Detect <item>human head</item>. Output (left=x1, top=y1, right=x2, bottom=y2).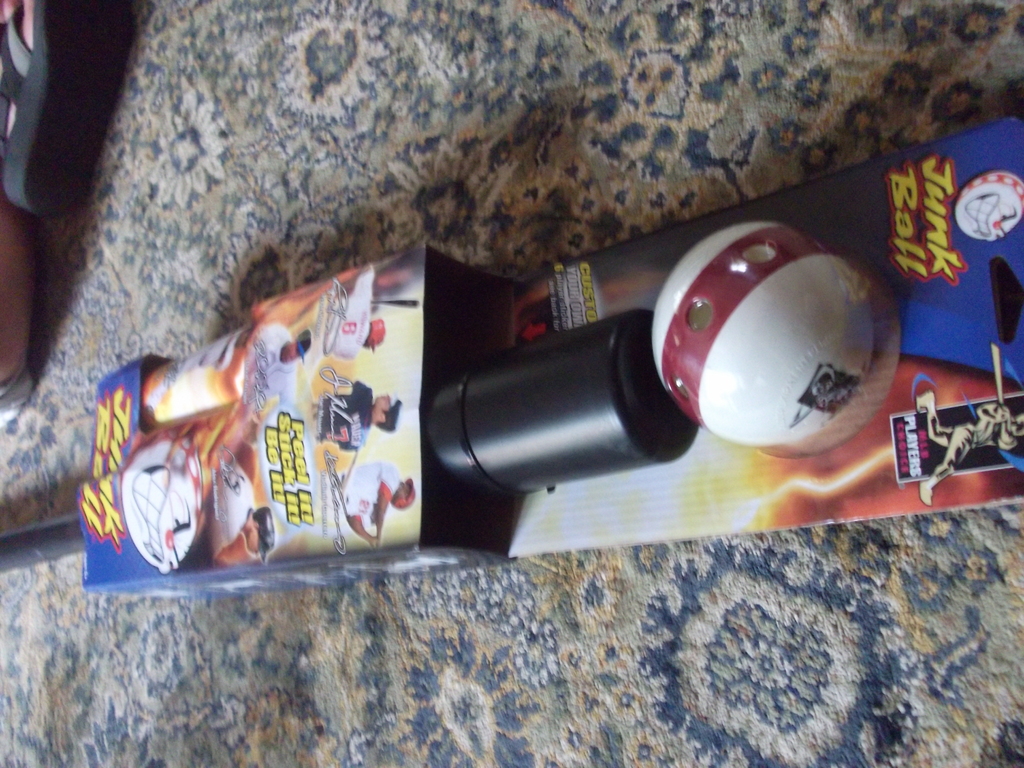
(left=291, top=330, right=307, bottom=358).
